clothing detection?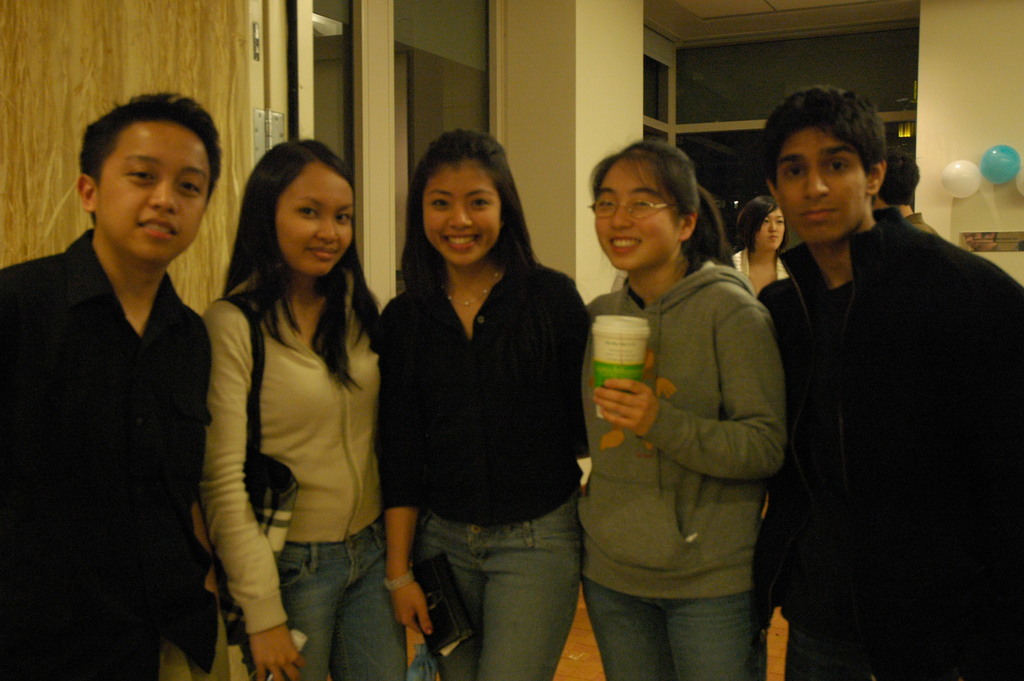
pyautogui.locateOnScreen(902, 211, 939, 238)
